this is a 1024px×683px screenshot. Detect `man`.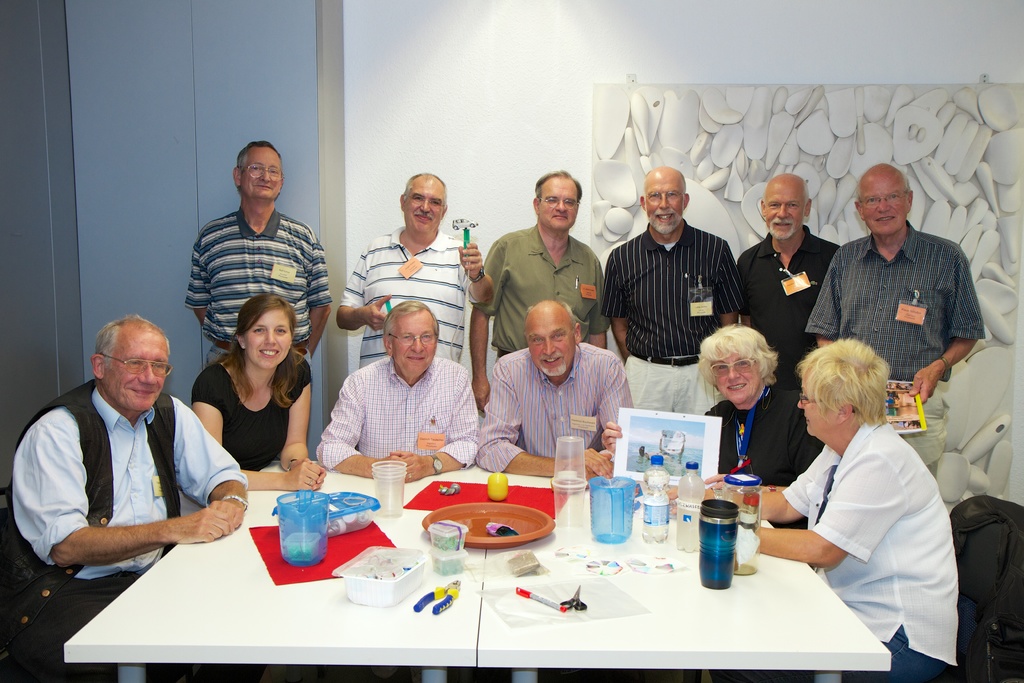
<region>803, 162, 982, 480</region>.
